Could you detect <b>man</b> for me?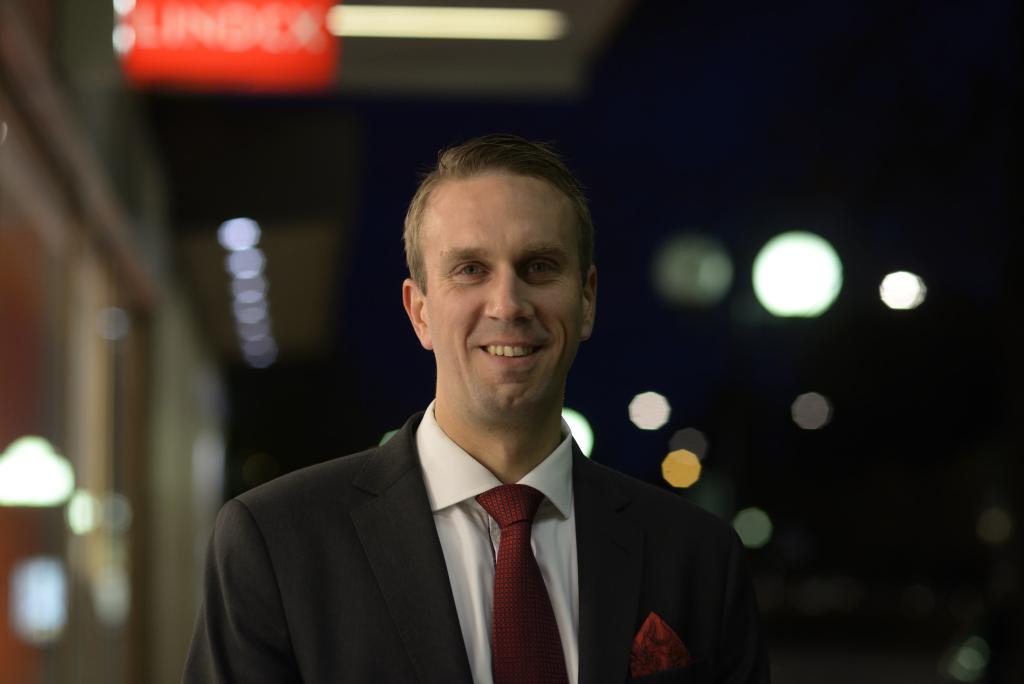
Detection result: <bbox>176, 144, 758, 678</bbox>.
